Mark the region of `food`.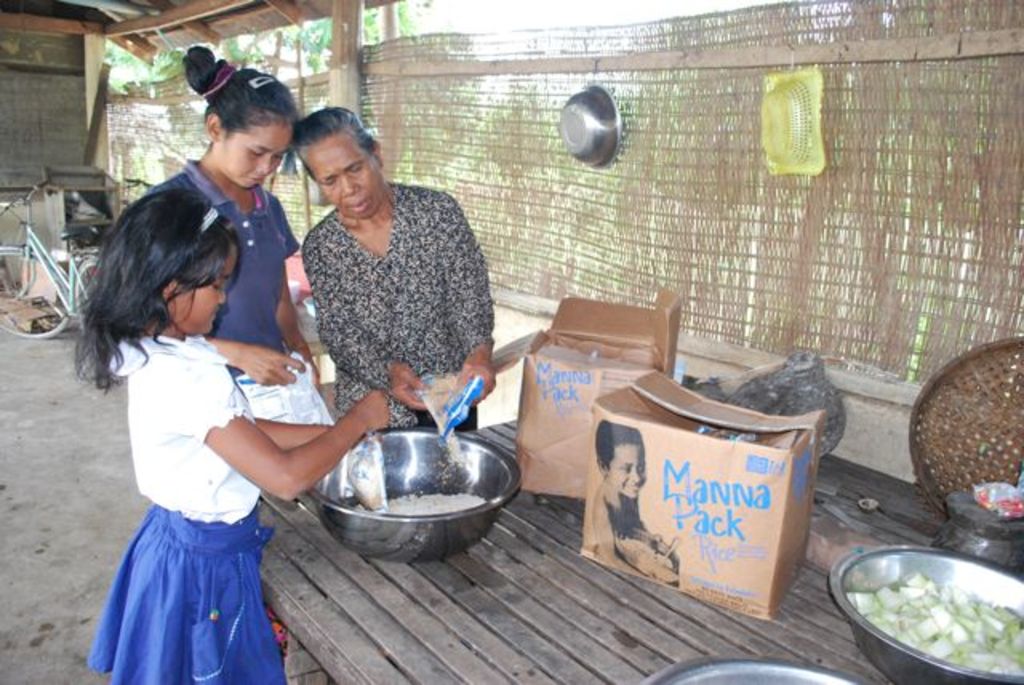
Region: [x1=414, y1=375, x2=472, y2=472].
